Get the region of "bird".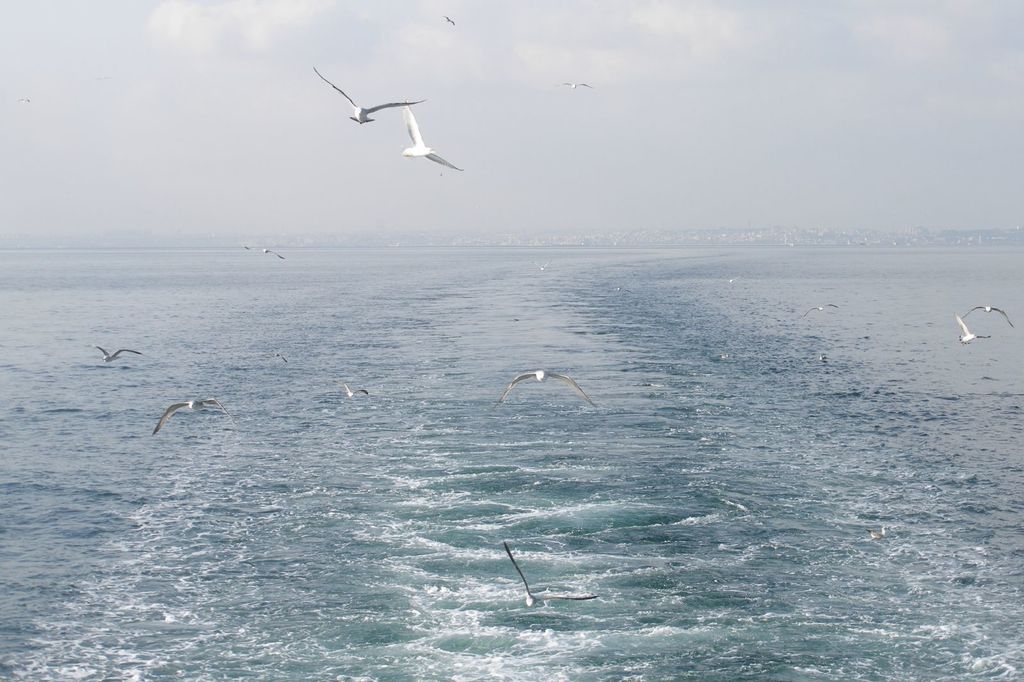
{"x1": 334, "y1": 379, "x2": 384, "y2": 400}.
